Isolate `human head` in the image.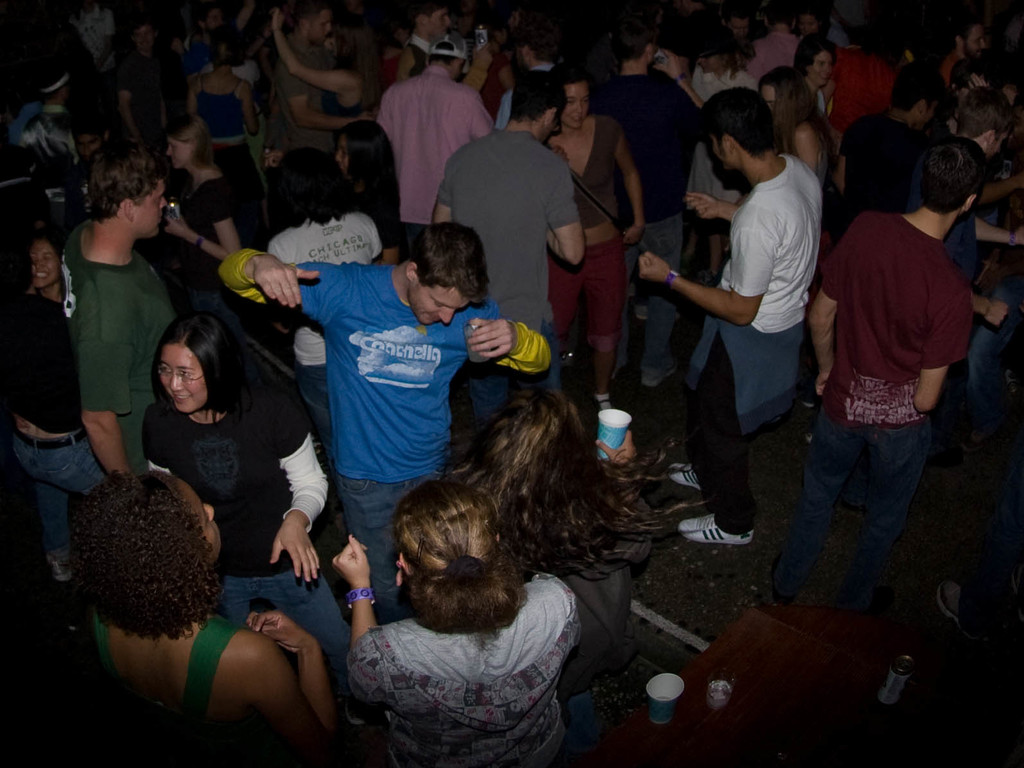
Isolated region: x1=166 y1=111 x2=216 y2=172.
